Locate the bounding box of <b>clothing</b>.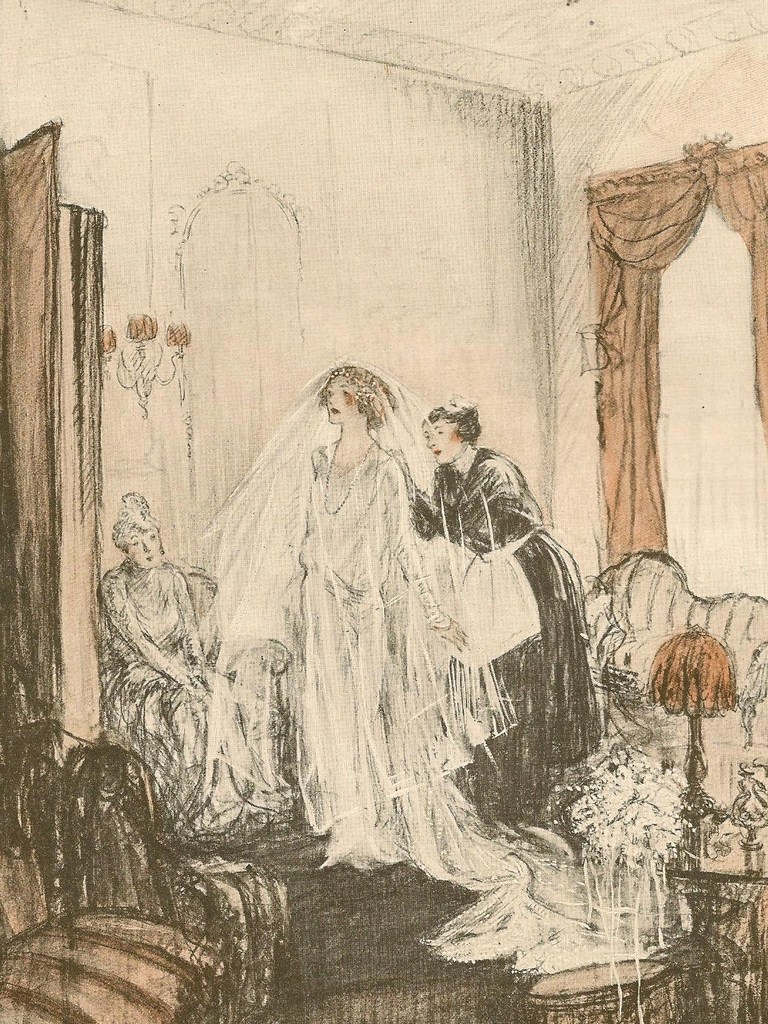
Bounding box: bbox=(248, 447, 477, 821).
